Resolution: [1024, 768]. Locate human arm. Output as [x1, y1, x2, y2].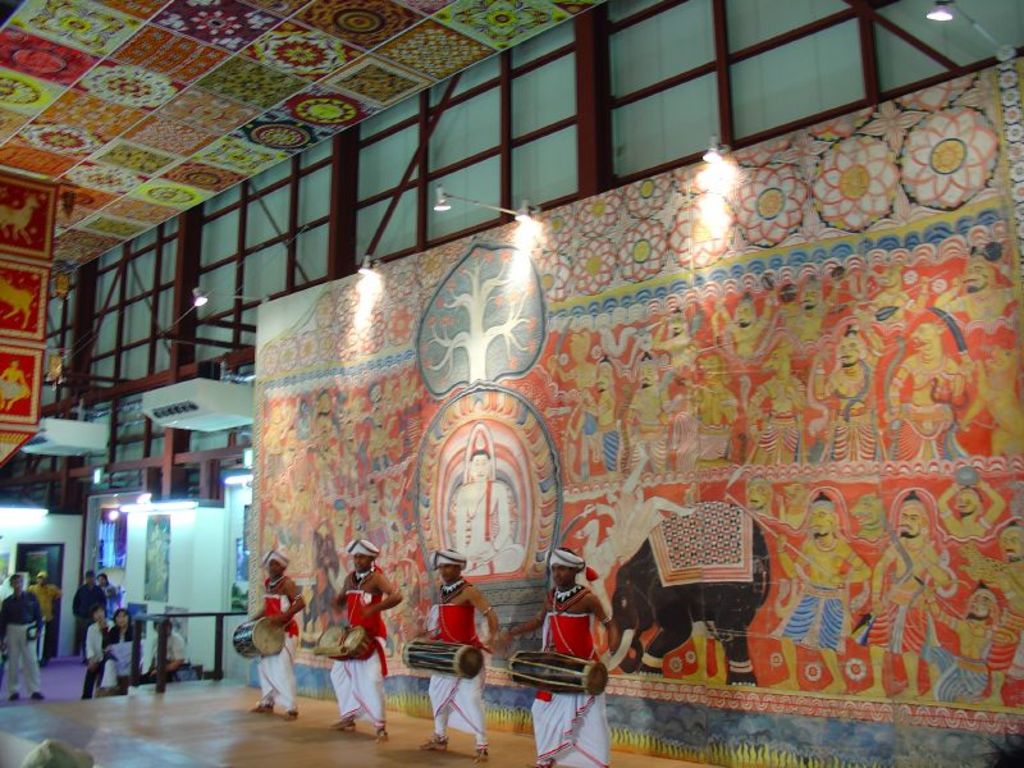
[329, 572, 351, 609].
